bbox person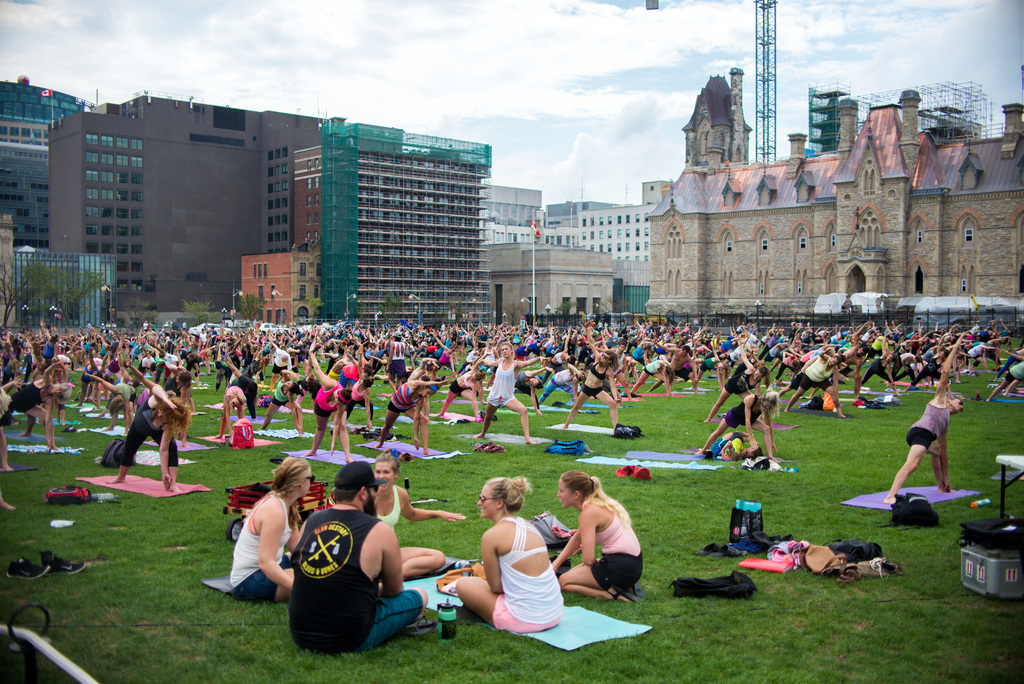
select_region(551, 466, 644, 608)
